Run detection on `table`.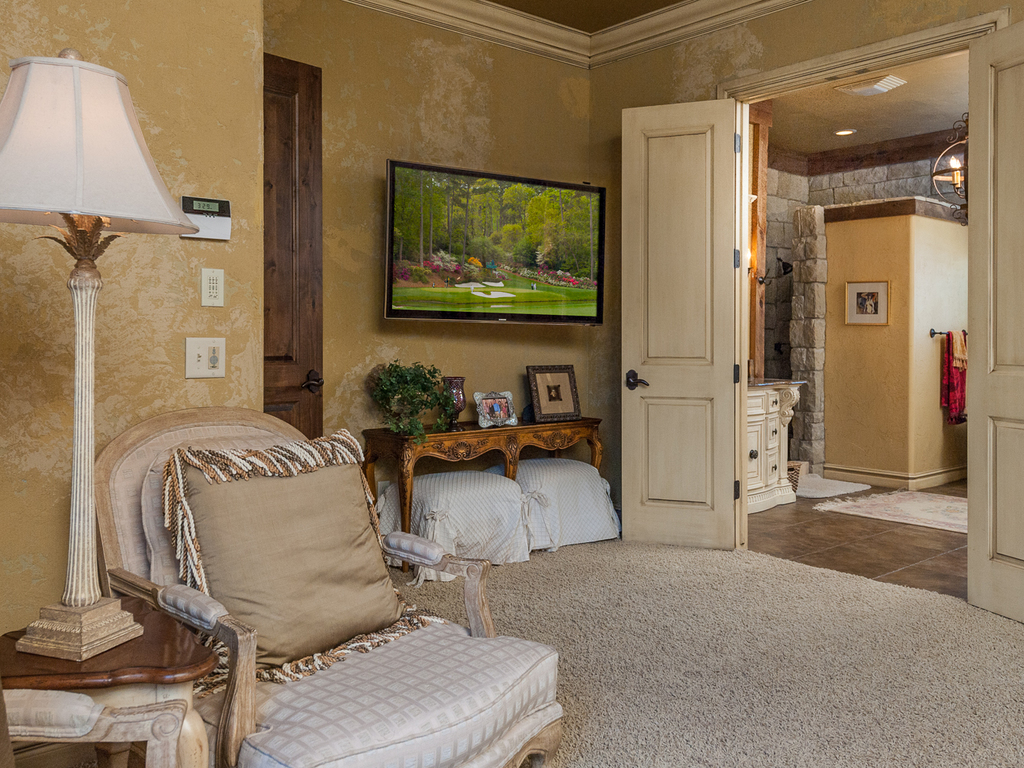
Result: <region>0, 588, 218, 767</region>.
